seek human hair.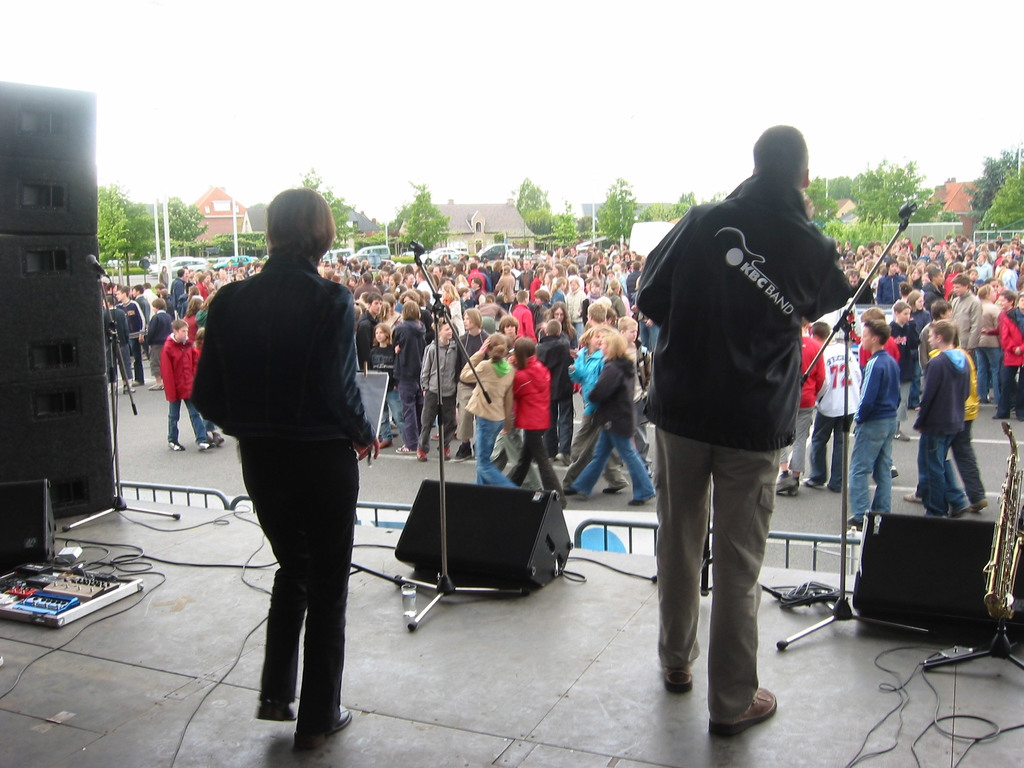
x1=463, y1=307, x2=483, y2=340.
